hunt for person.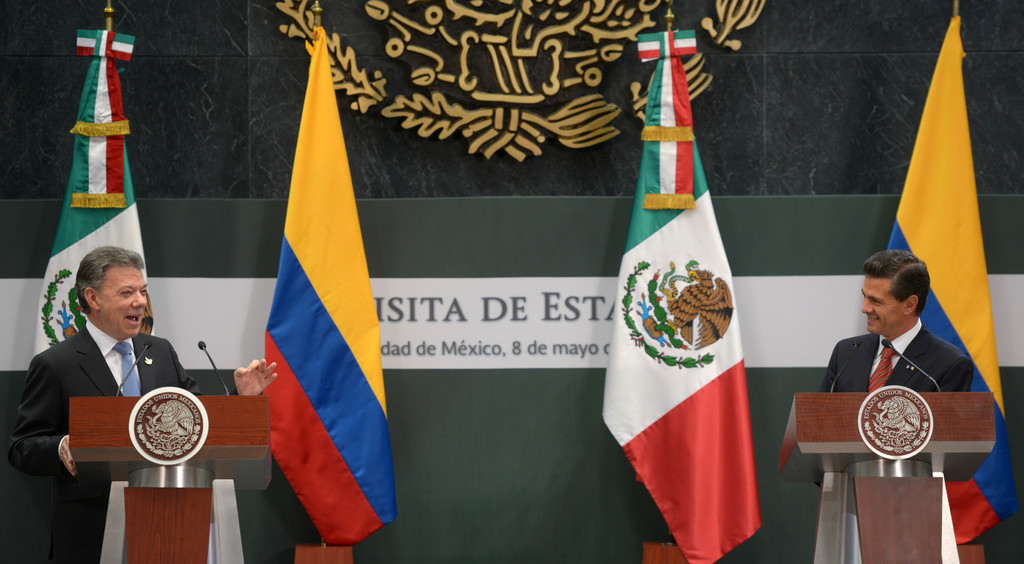
Hunted down at [821,248,974,391].
